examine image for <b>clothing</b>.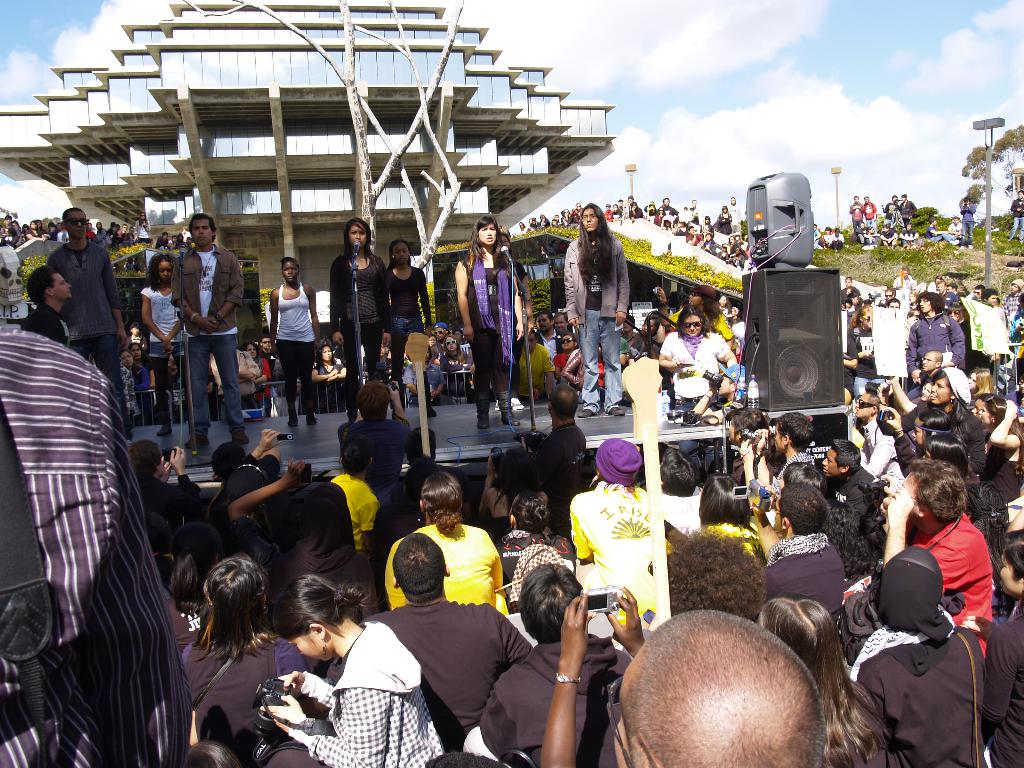
Examination result: <region>52, 241, 127, 426</region>.
